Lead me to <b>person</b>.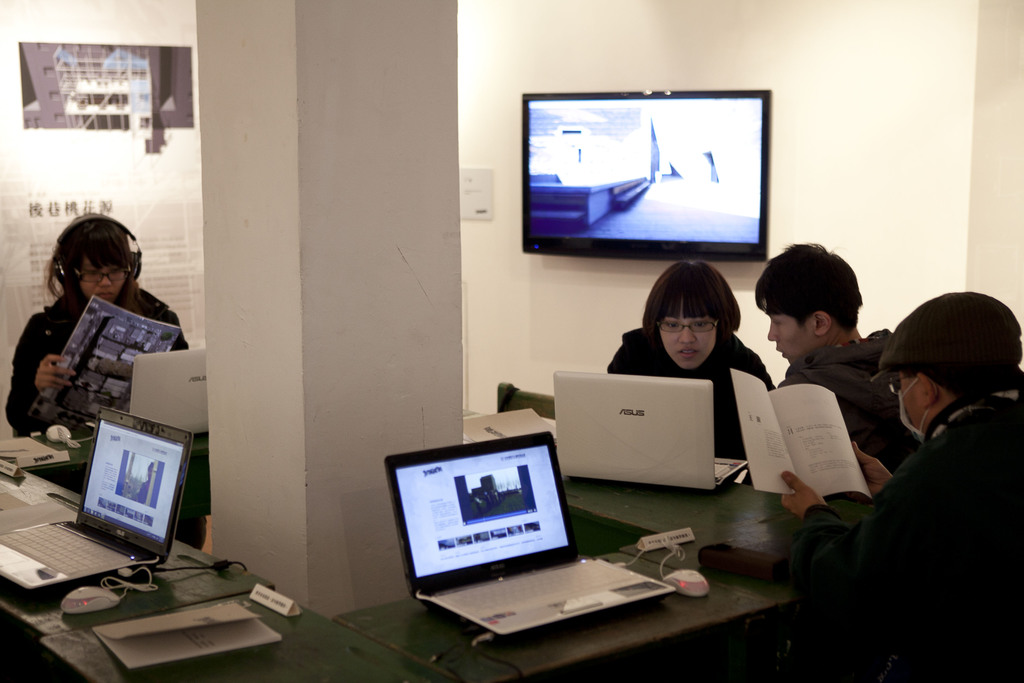
Lead to bbox=(781, 292, 1023, 682).
